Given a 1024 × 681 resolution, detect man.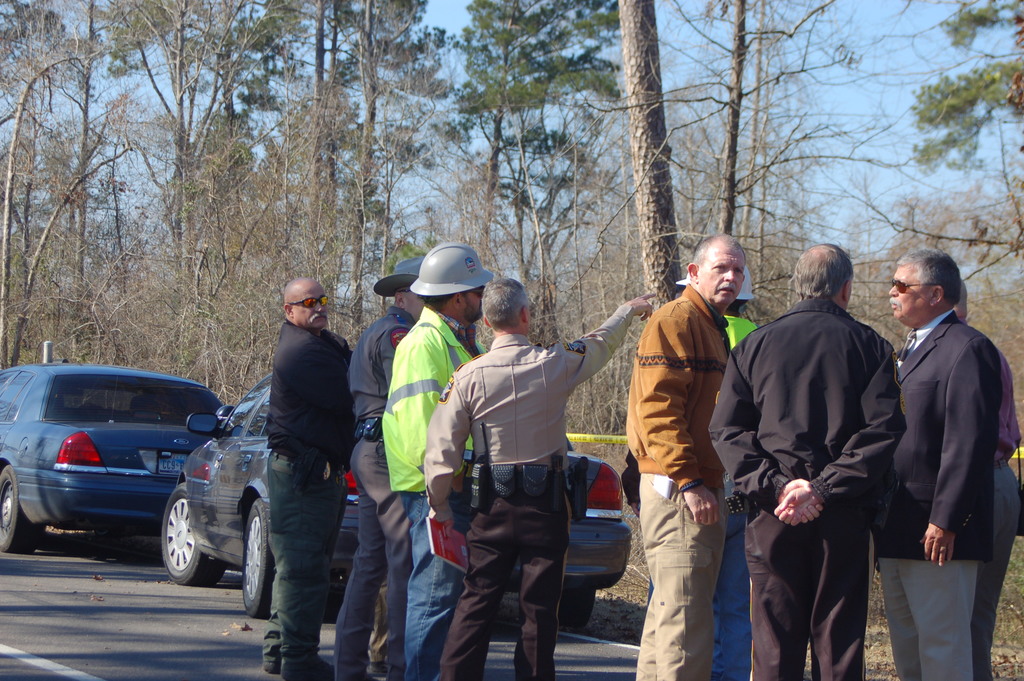
<region>886, 248, 1009, 680</region>.
